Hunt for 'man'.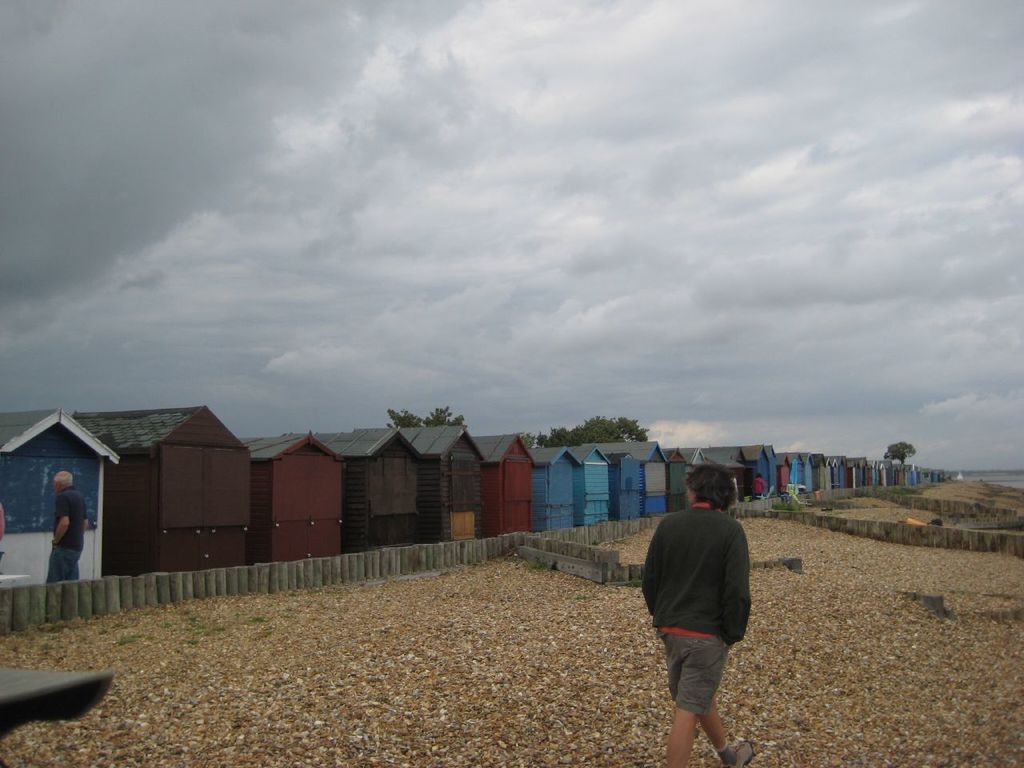
Hunted down at crop(44, 470, 90, 584).
